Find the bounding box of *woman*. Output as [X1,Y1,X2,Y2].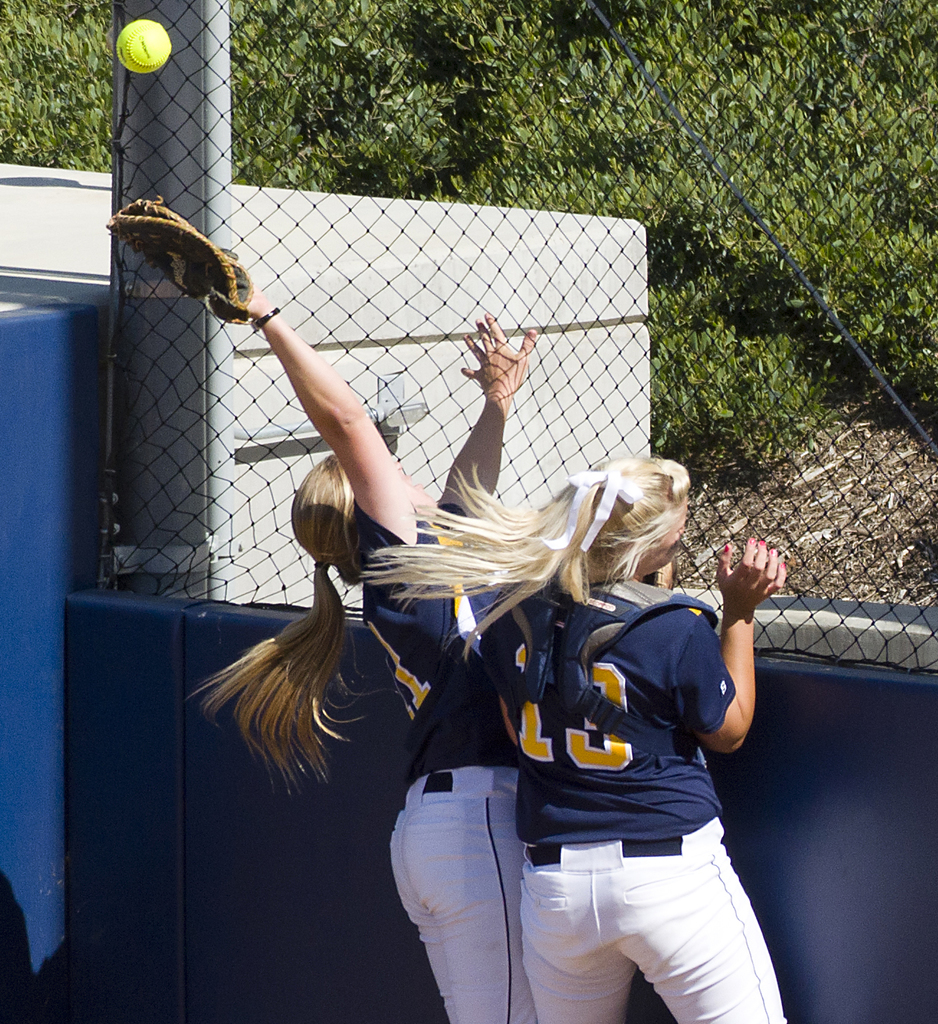
[508,462,889,1023].
